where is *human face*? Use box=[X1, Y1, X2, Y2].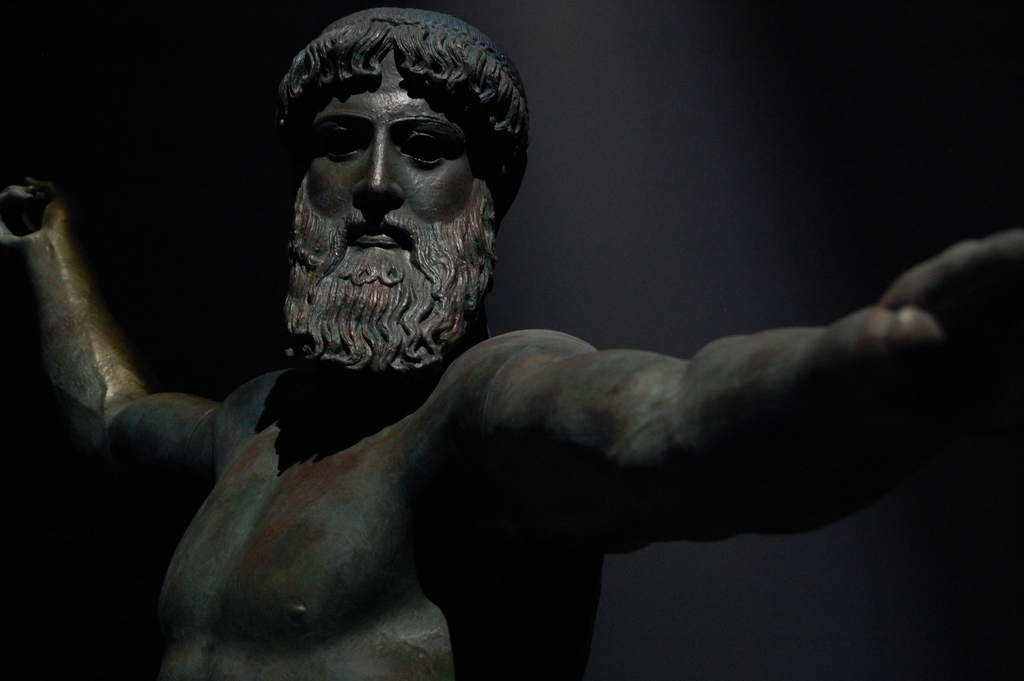
box=[301, 87, 479, 255].
